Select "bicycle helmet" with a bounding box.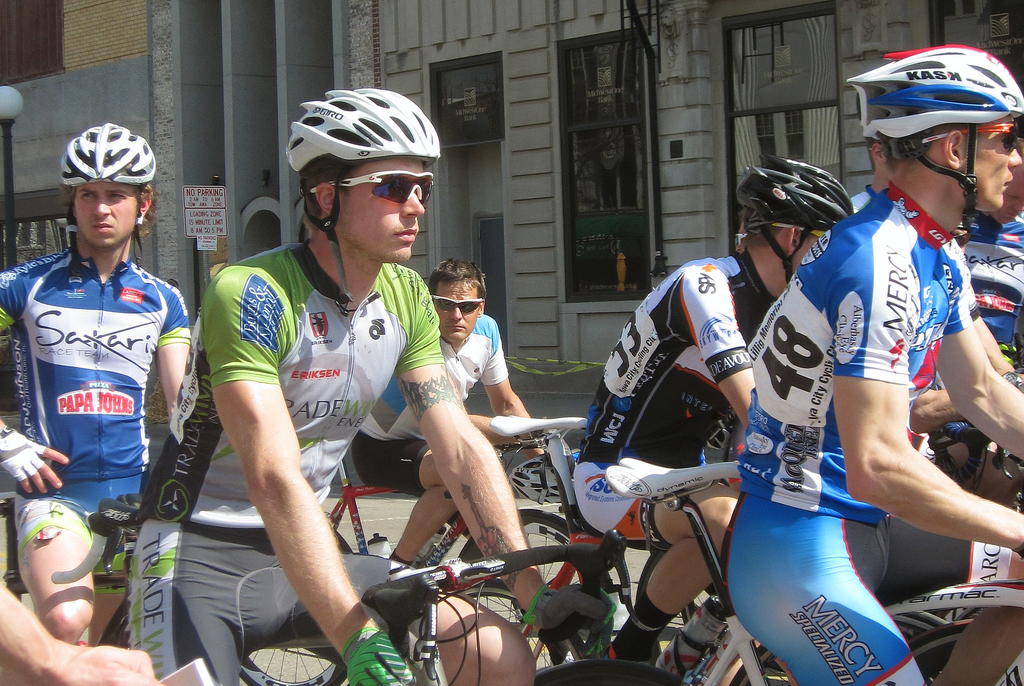
[732,150,859,283].
